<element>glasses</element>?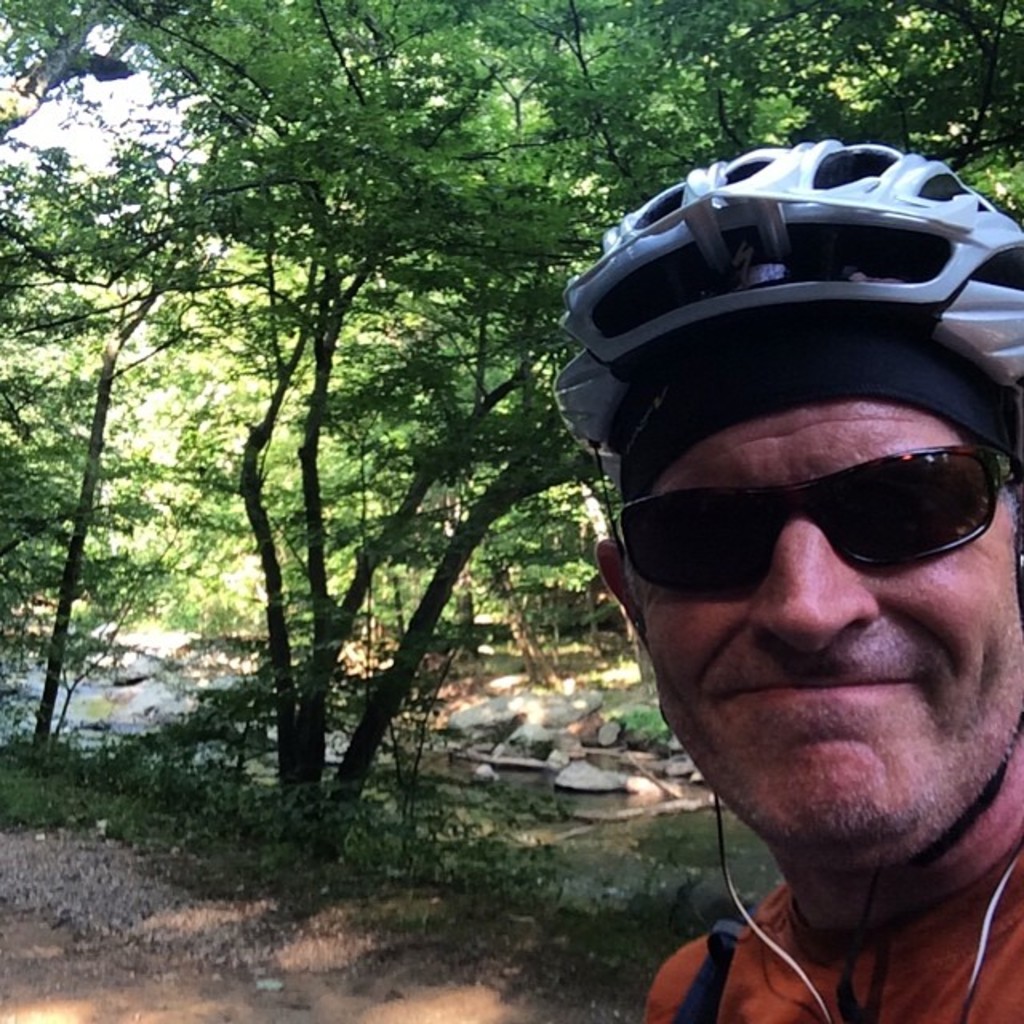
610/446/1016/610
